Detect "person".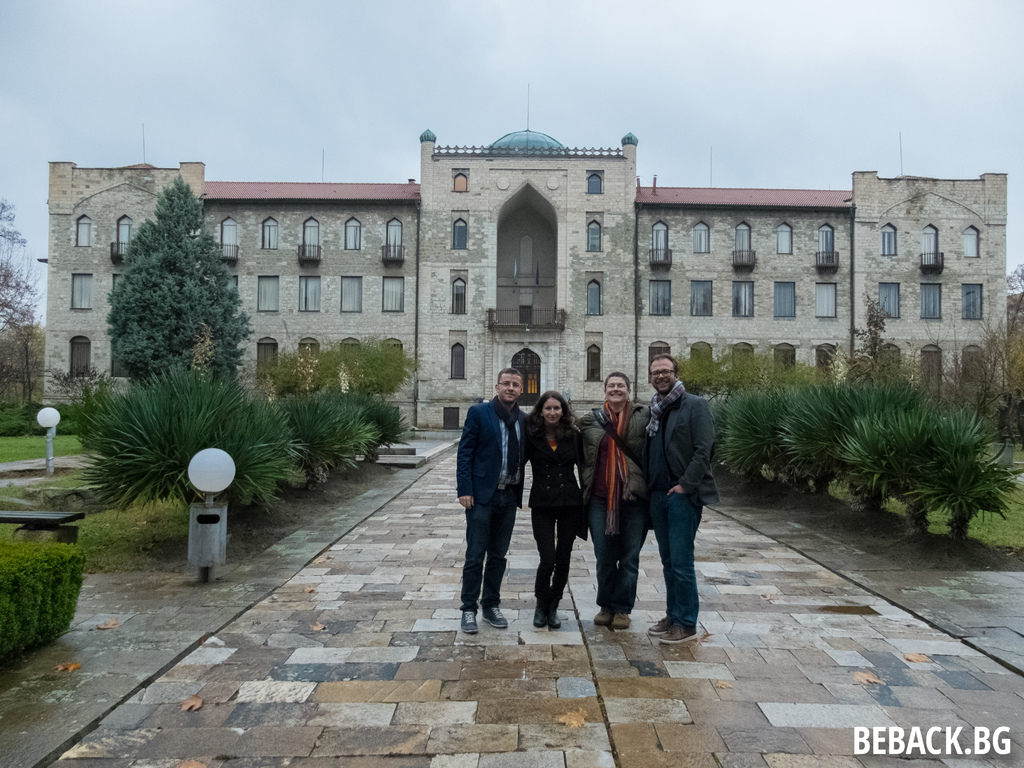
Detected at <region>579, 366, 652, 632</region>.
